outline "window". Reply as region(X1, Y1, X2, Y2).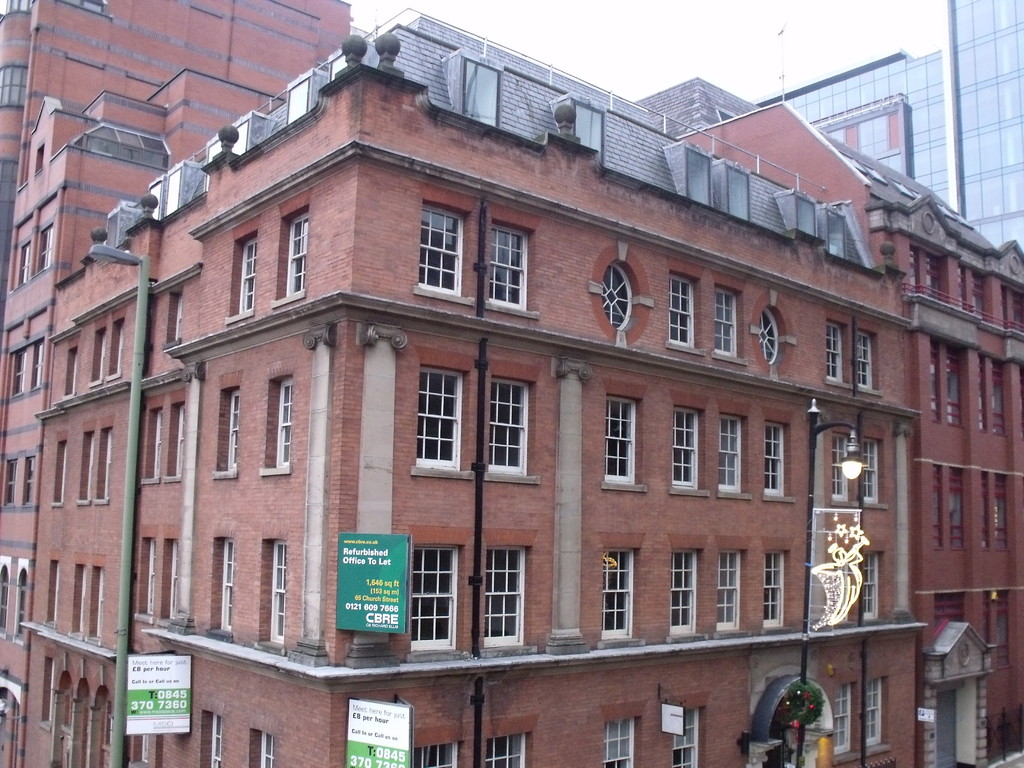
region(479, 365, 541, 486).
